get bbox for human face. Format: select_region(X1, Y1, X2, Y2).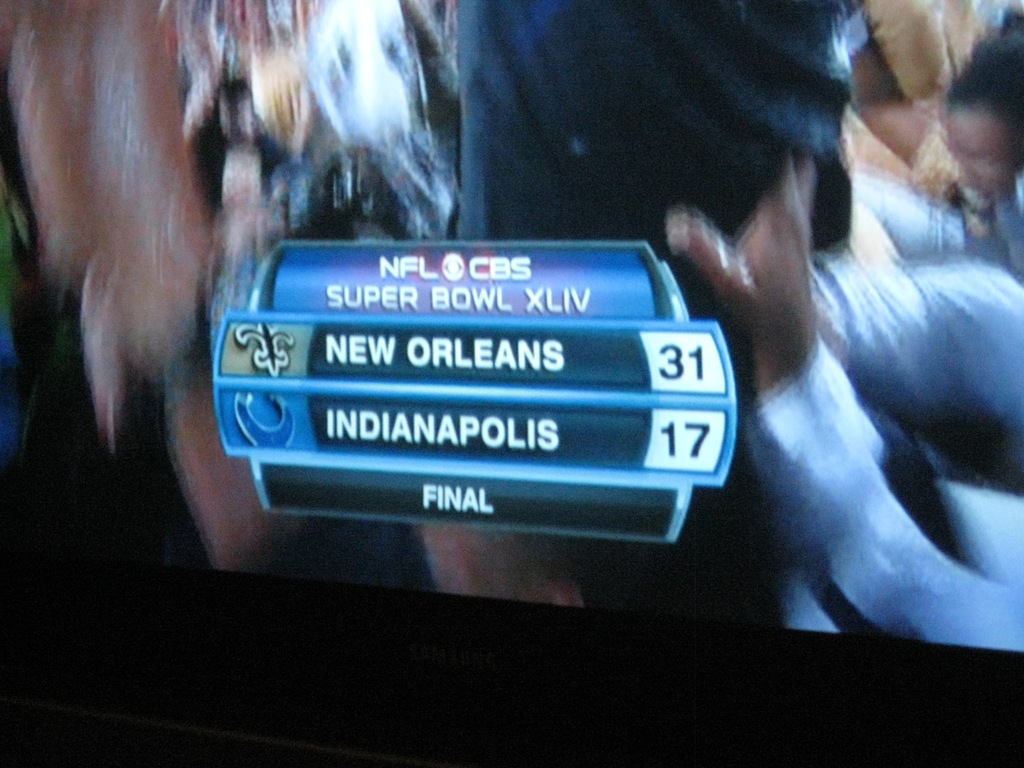
select_region(949, 105, 1012, 205).
